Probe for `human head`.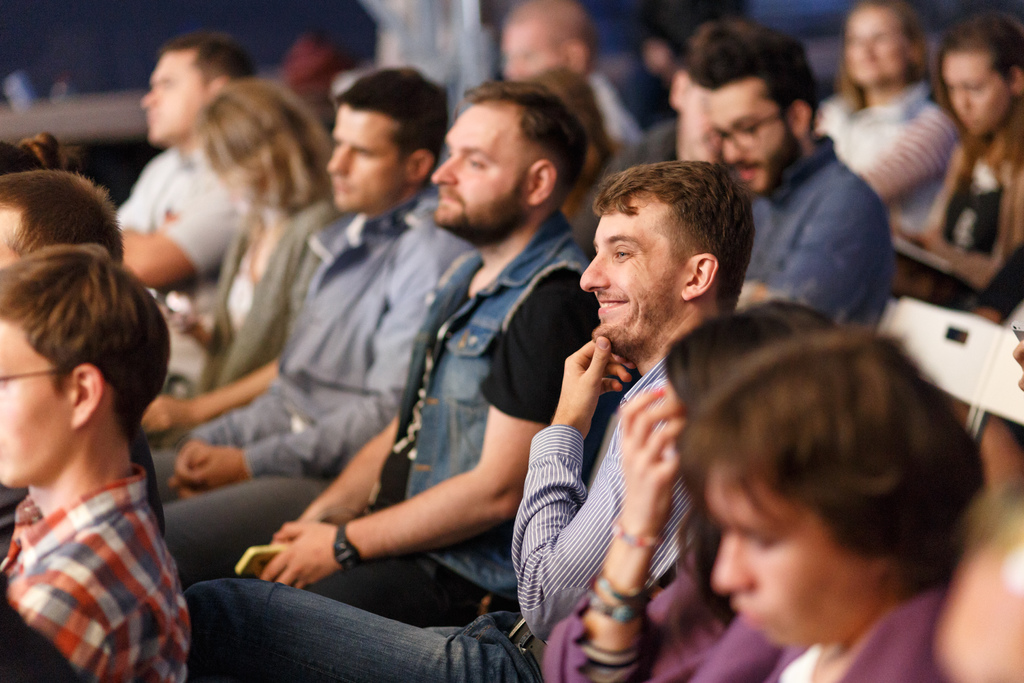
Probe result: crop(0, 242, 175, 486).
